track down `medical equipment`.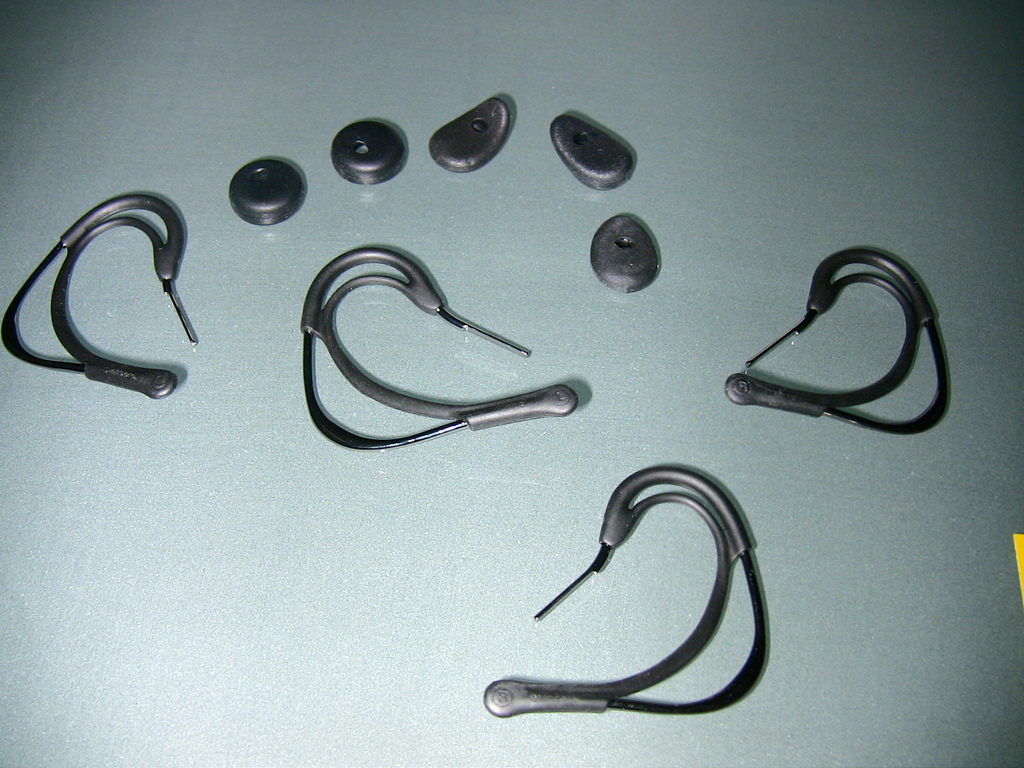
Tracked to locate(429, 93, 516, 175).
